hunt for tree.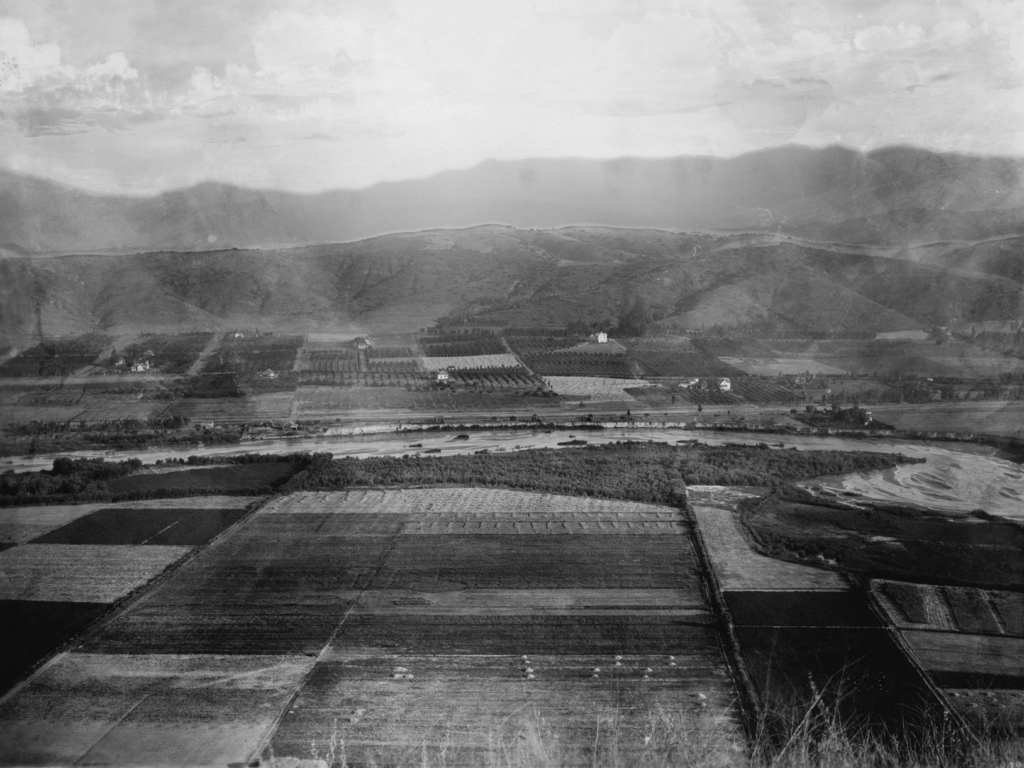
Hunted down at bbox=(610, 299, 652, 337).
